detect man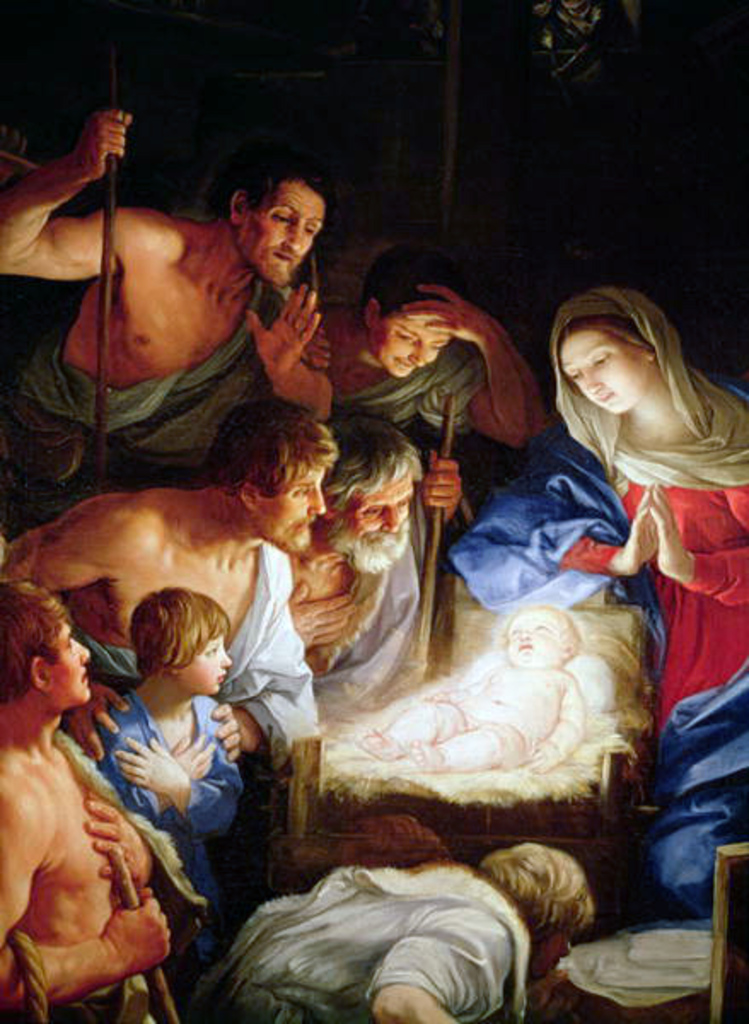
box(326, 256, 554, 452)
